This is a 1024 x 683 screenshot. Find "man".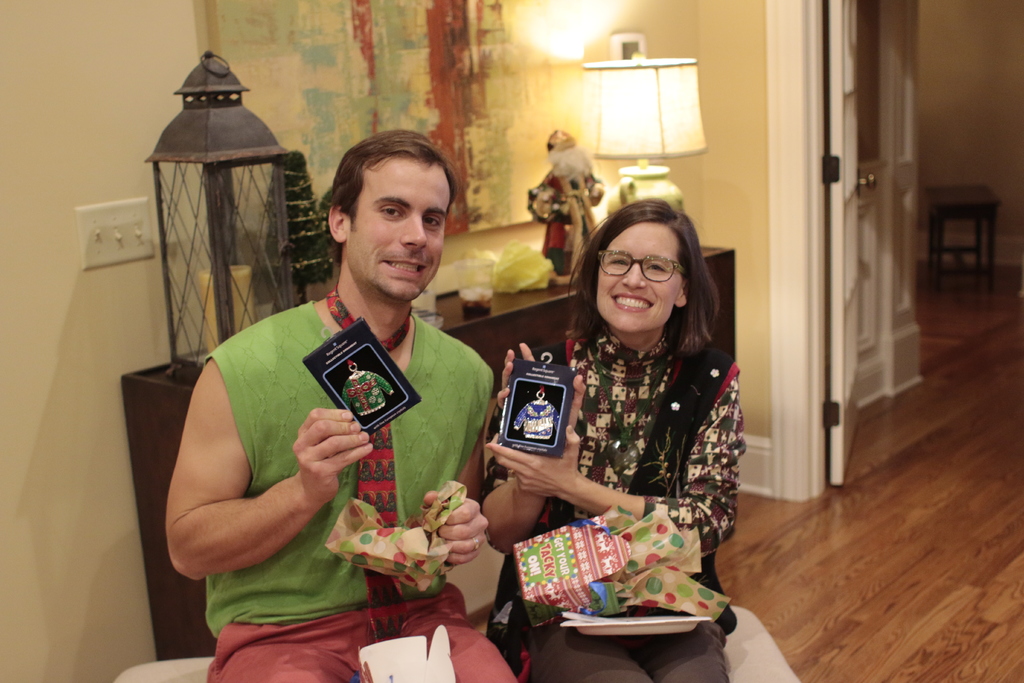
Bounding box: (132,139,607,659).
